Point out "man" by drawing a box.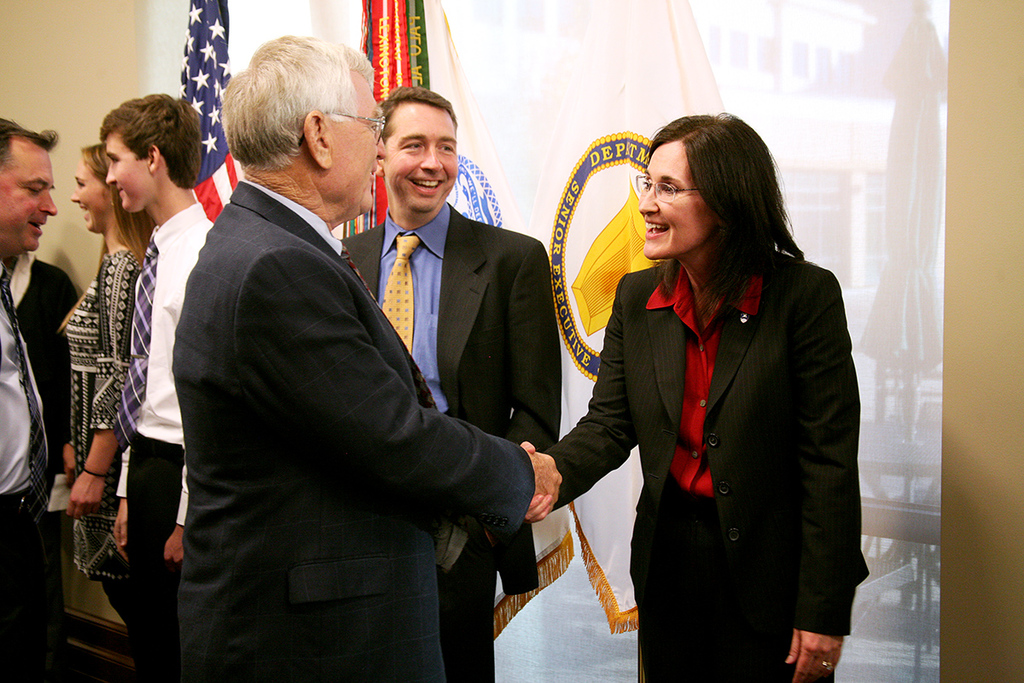
rect(89, 88, 219, 678).
